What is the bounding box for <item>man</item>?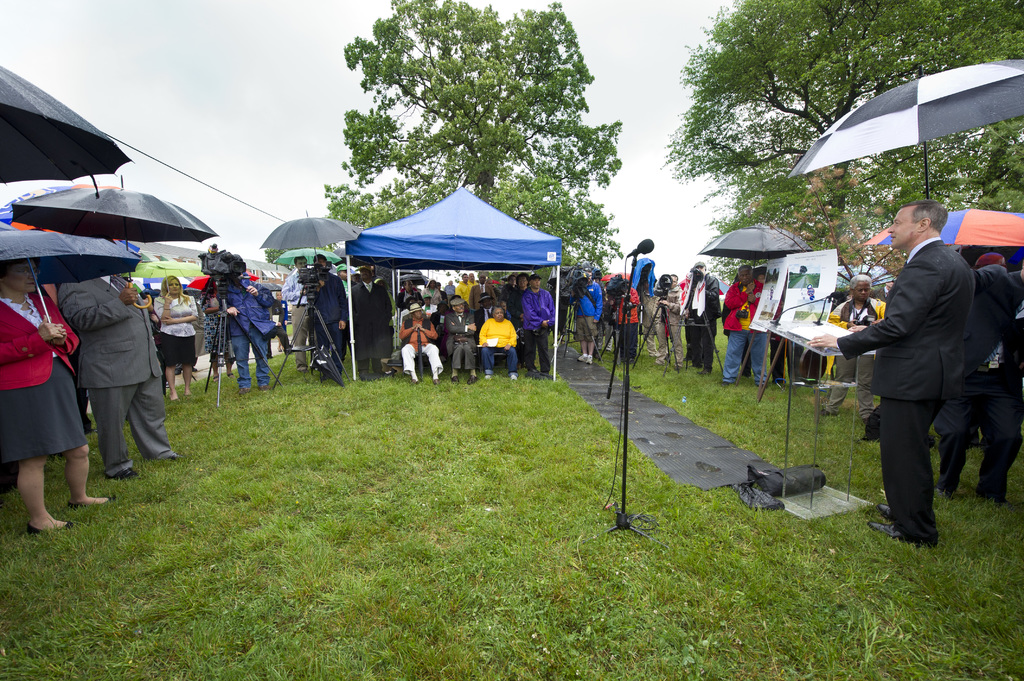
region(507, 269, 565, 383).
